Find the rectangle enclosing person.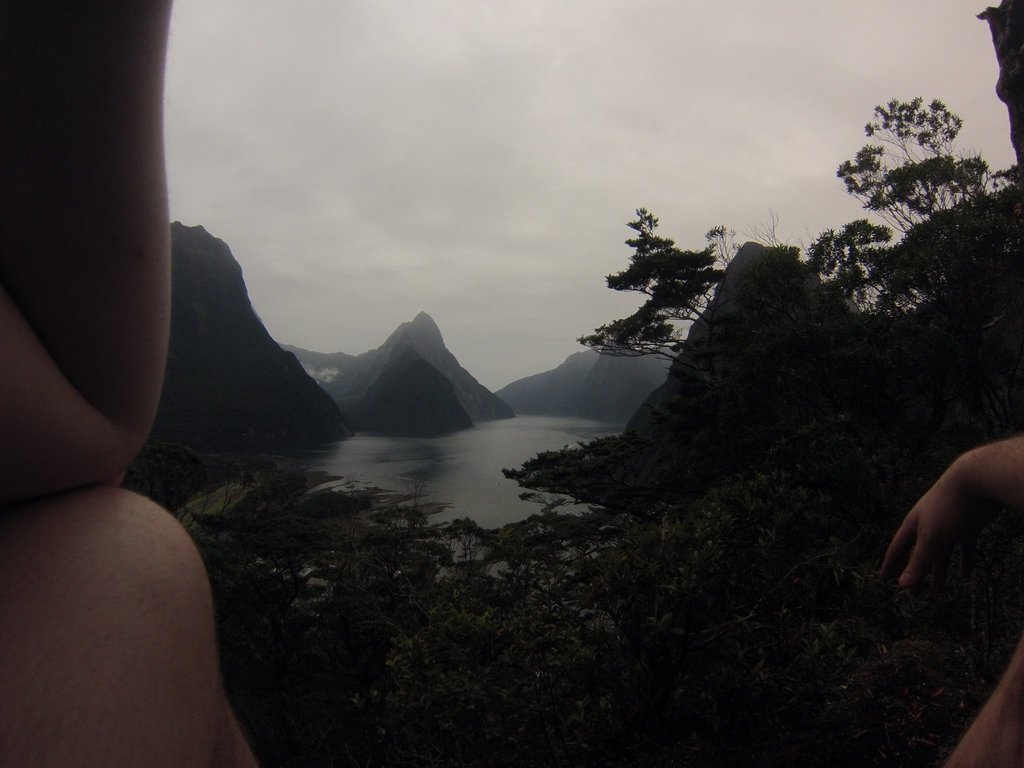
(0,0,260,767).
